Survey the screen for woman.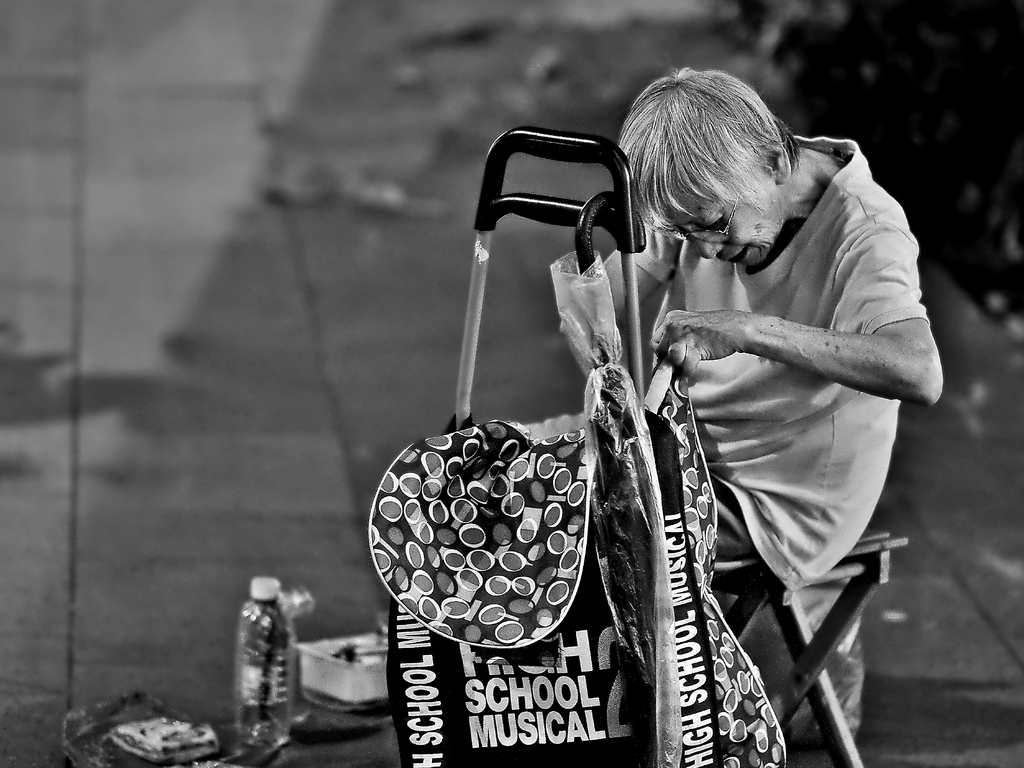
Survey found: x1=611 y1=68 x2=936 y2=711.
